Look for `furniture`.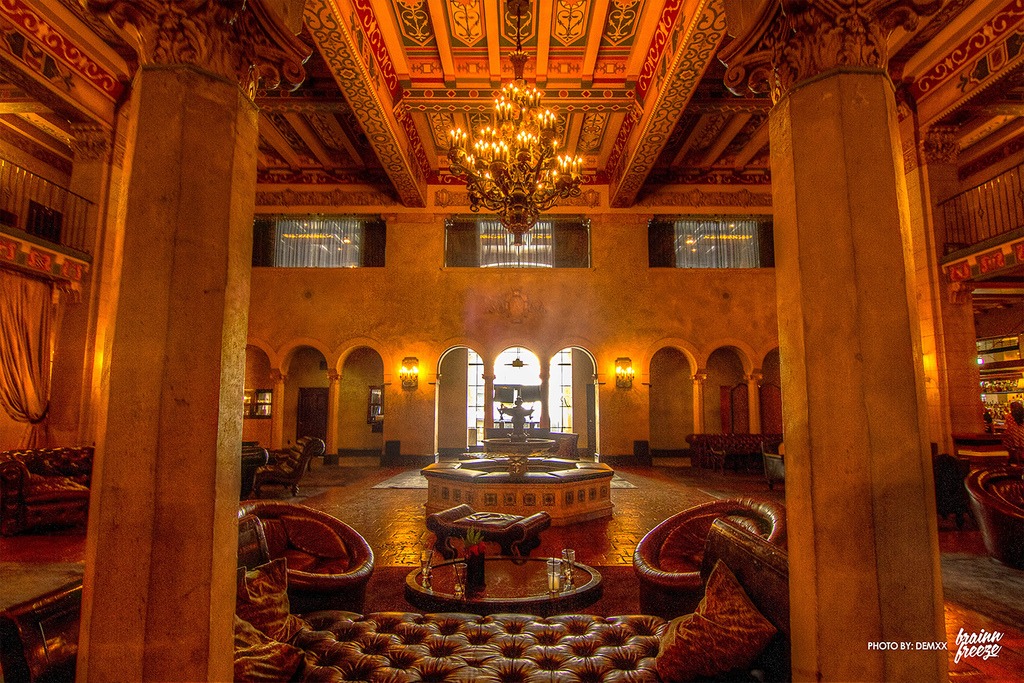
Found: <region>963, 460, 1023, 568</region>.
